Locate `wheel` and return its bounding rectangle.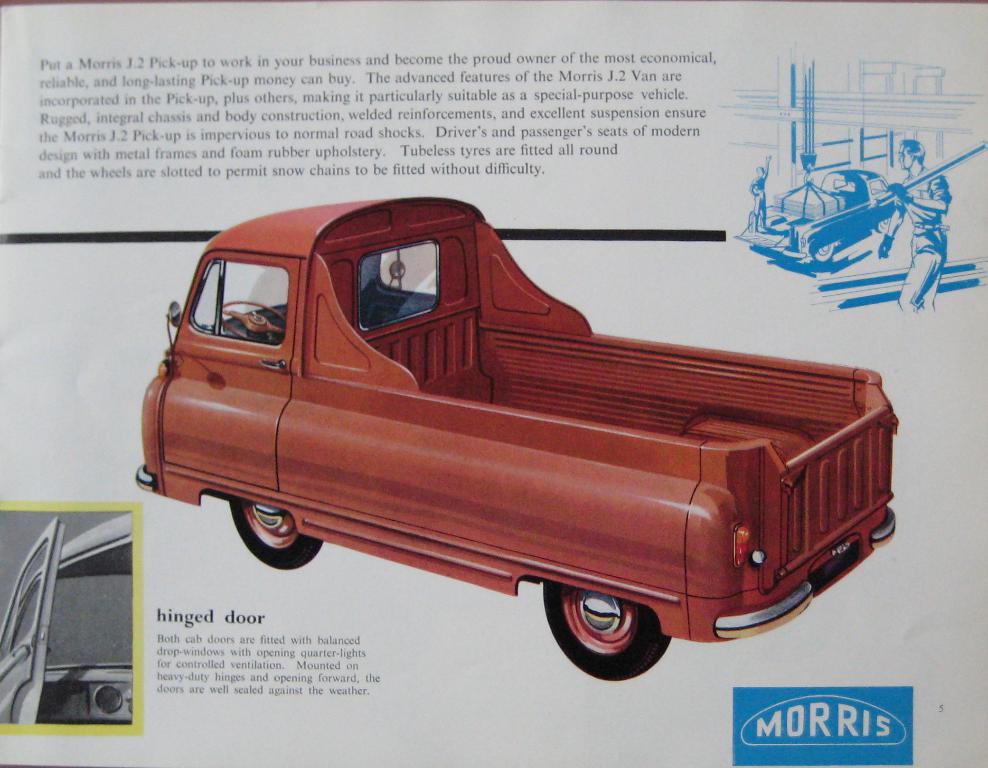
pyautogui.locateOnScreen(226, 495, 322, 570).
